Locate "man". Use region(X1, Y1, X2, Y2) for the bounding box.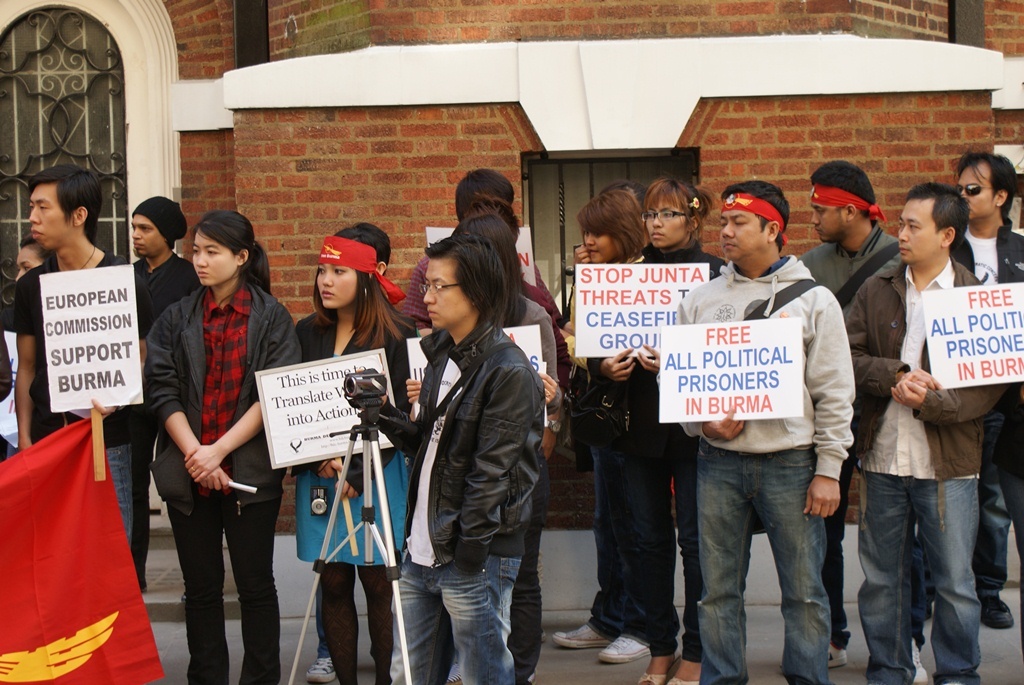
region(5, 163, 152, 582).
